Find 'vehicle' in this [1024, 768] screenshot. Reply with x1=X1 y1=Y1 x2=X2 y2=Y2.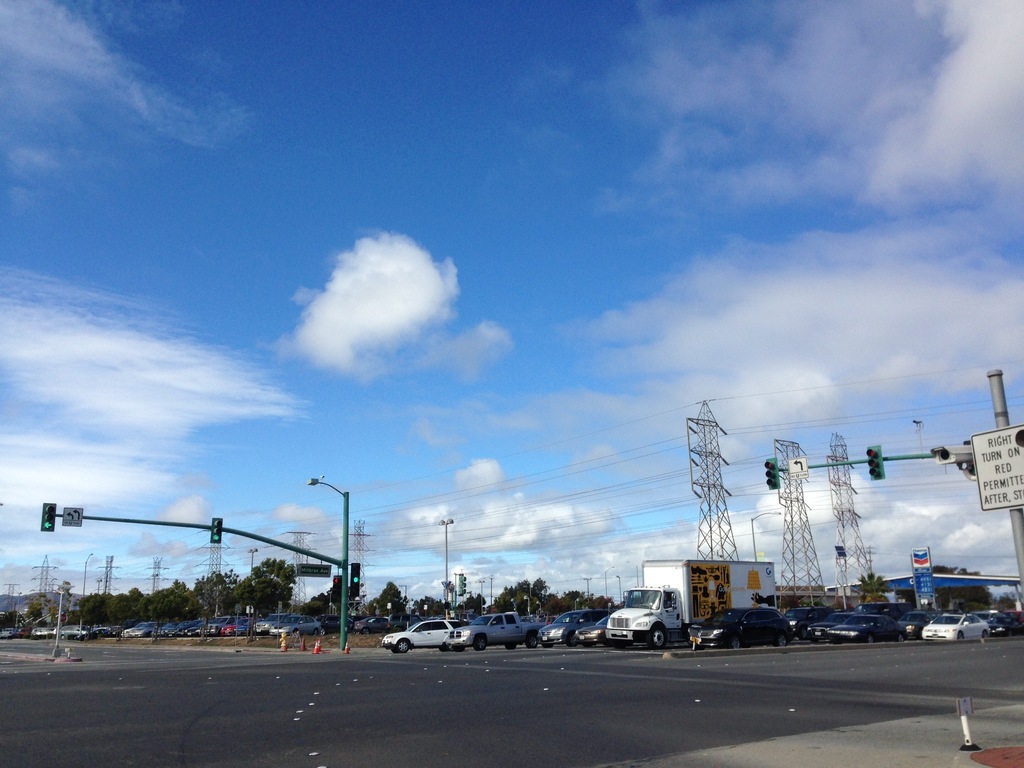
x1=894 y1=609 x2=932 y2=641.
